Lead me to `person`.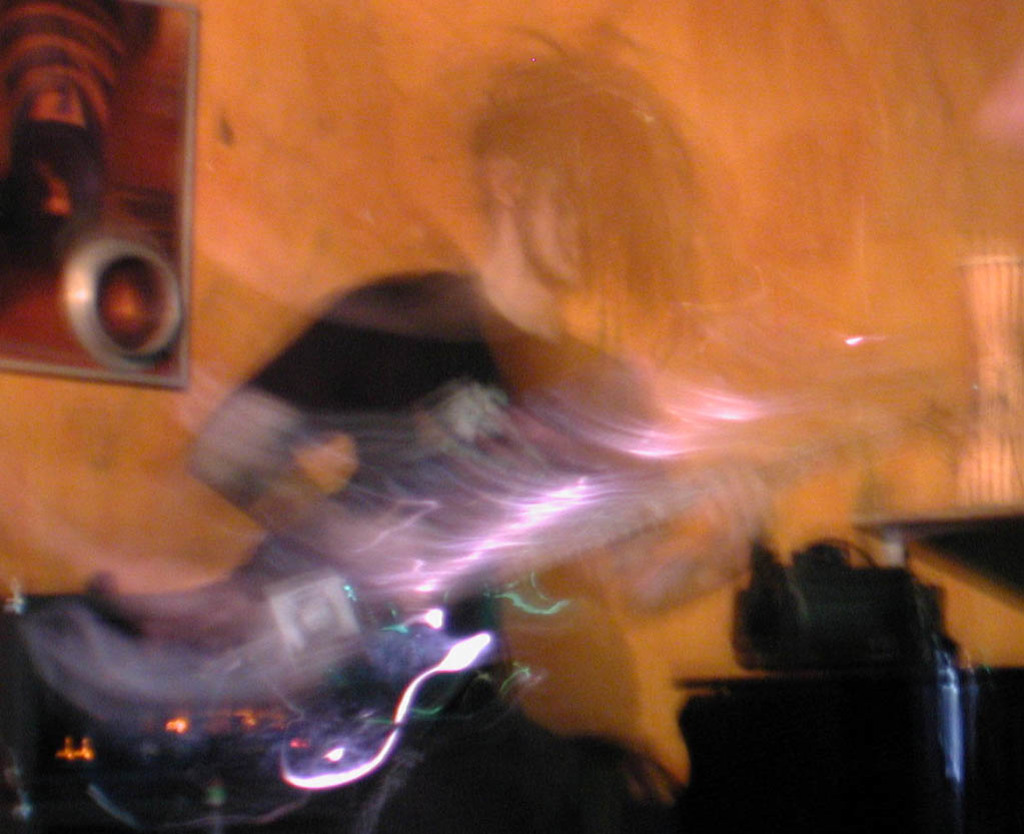
Lead to region(0, 14, 691, 833).
